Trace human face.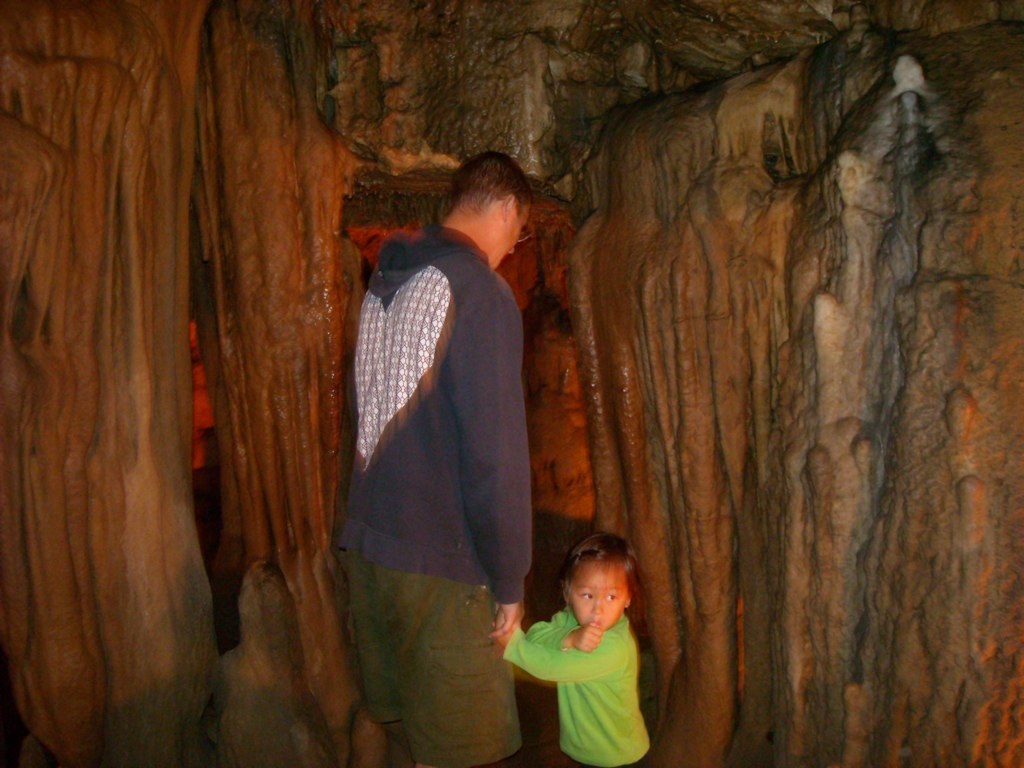
Traced to select_region(569, 553, 622, 627).
